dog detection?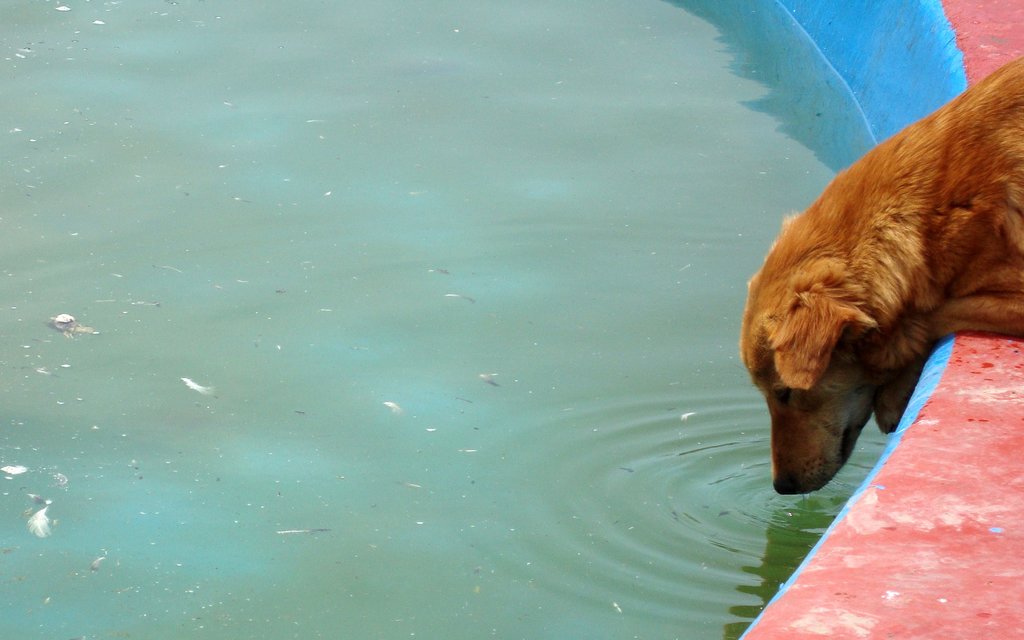
{"left": 736, "top": 50, "right": 1023, "bottom": 494}
